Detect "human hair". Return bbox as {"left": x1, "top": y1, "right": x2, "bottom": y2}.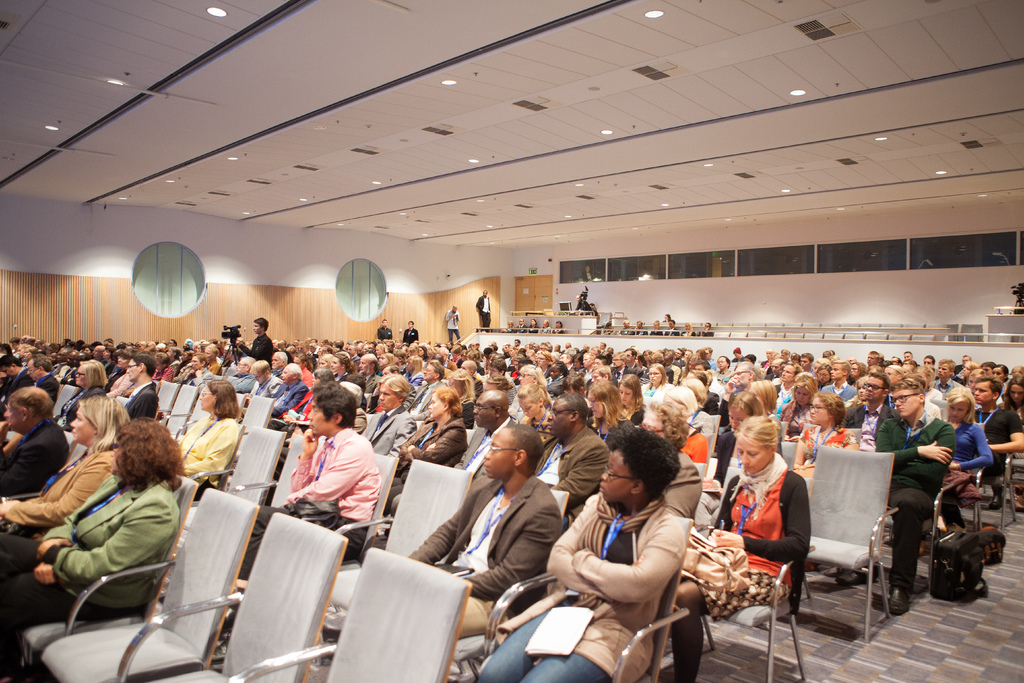
{"left": 590, "top": 364, "right": 610, "bottom": 379}.
